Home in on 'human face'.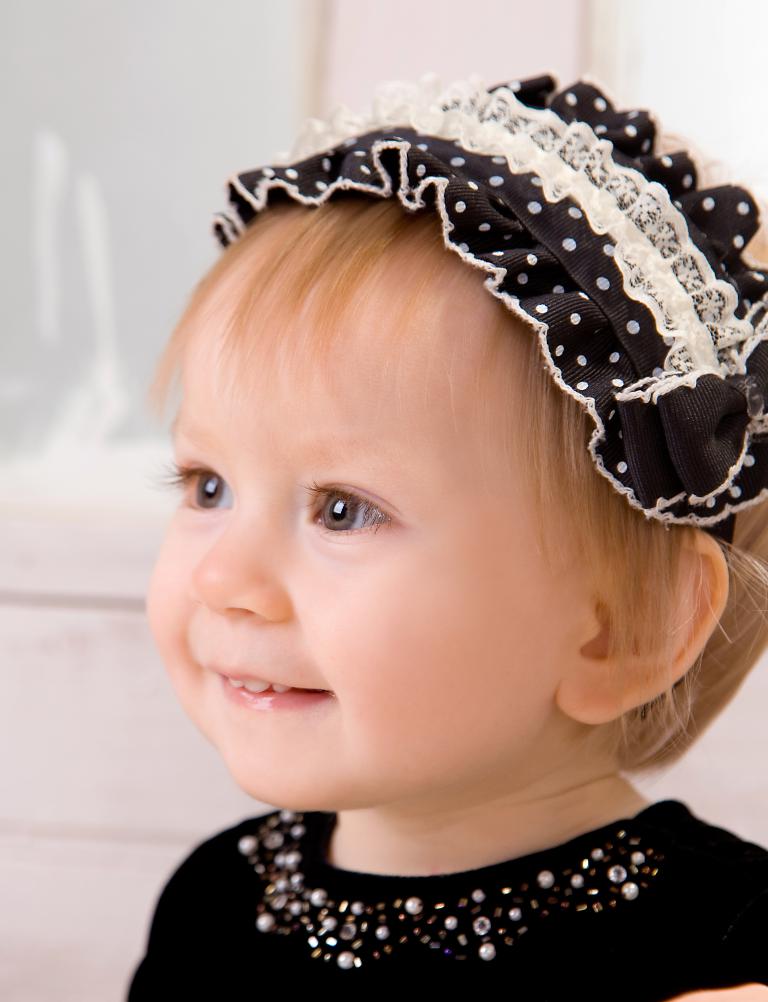
Homed in at pyautogui.locateOnScreen(144, 259, 581, 808).
